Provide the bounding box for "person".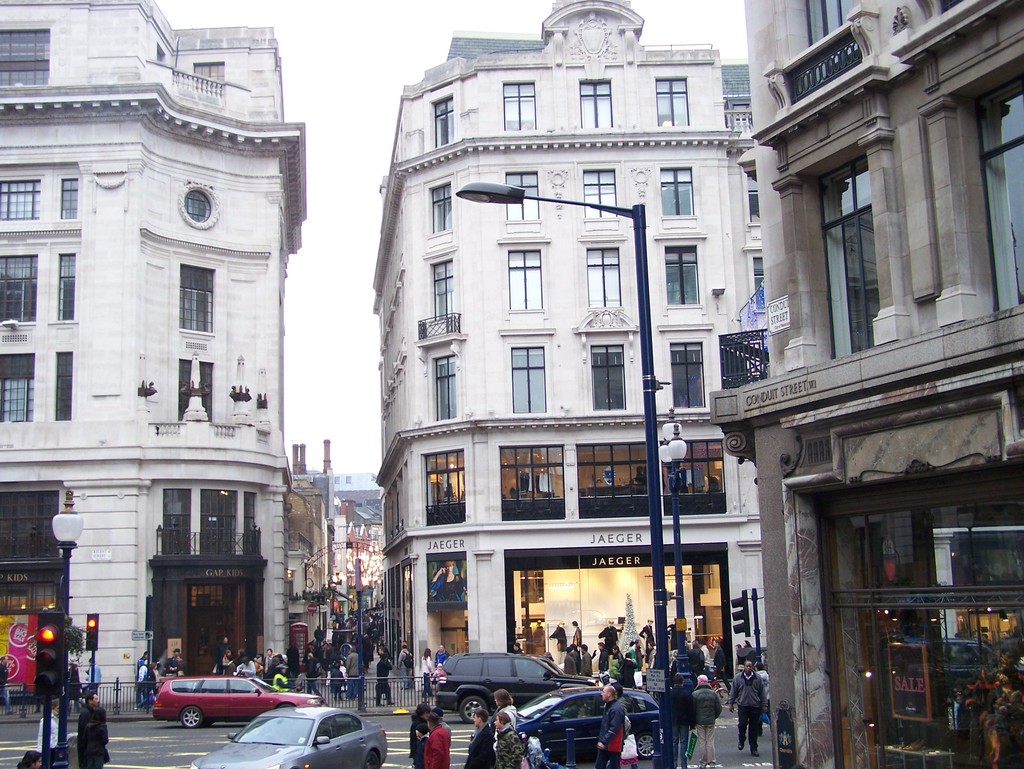
<box>492,688,521,752</box>.
